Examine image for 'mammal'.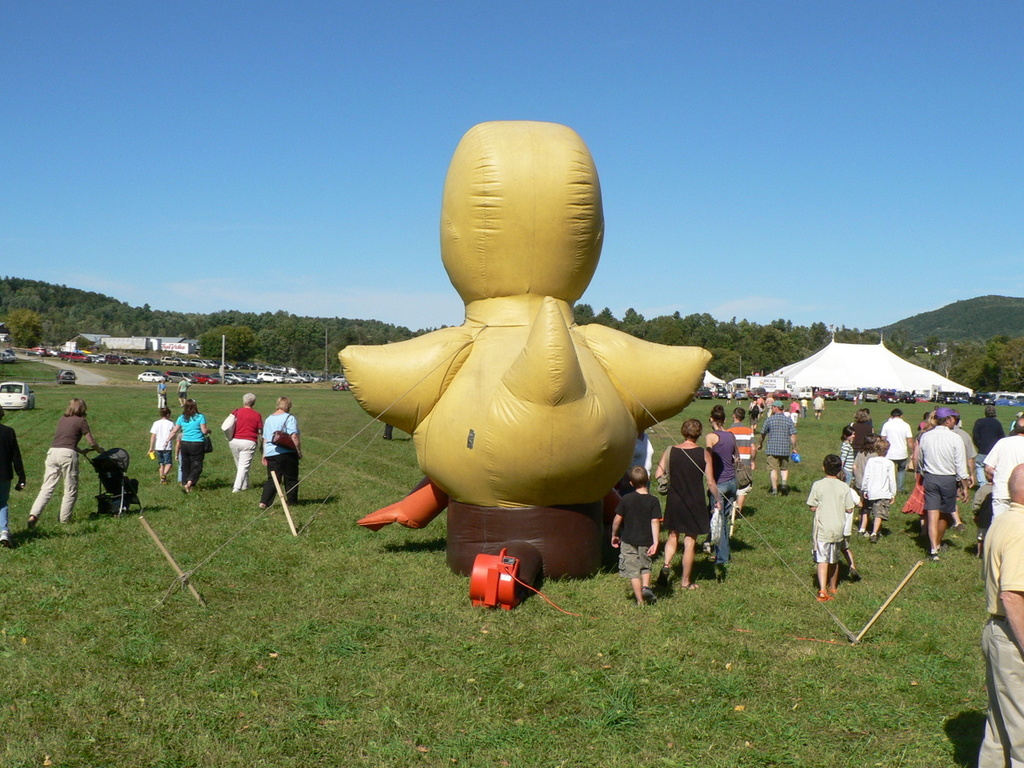
Examination result: 149:401:174:481.
